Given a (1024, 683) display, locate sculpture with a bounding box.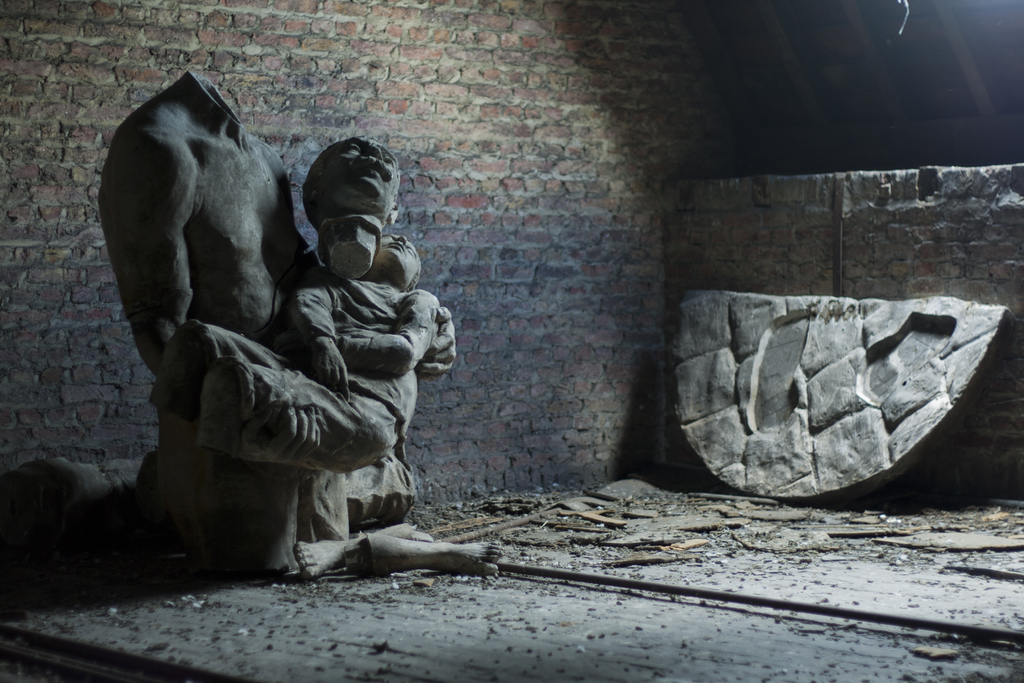
Located: 0:67:500:577.
